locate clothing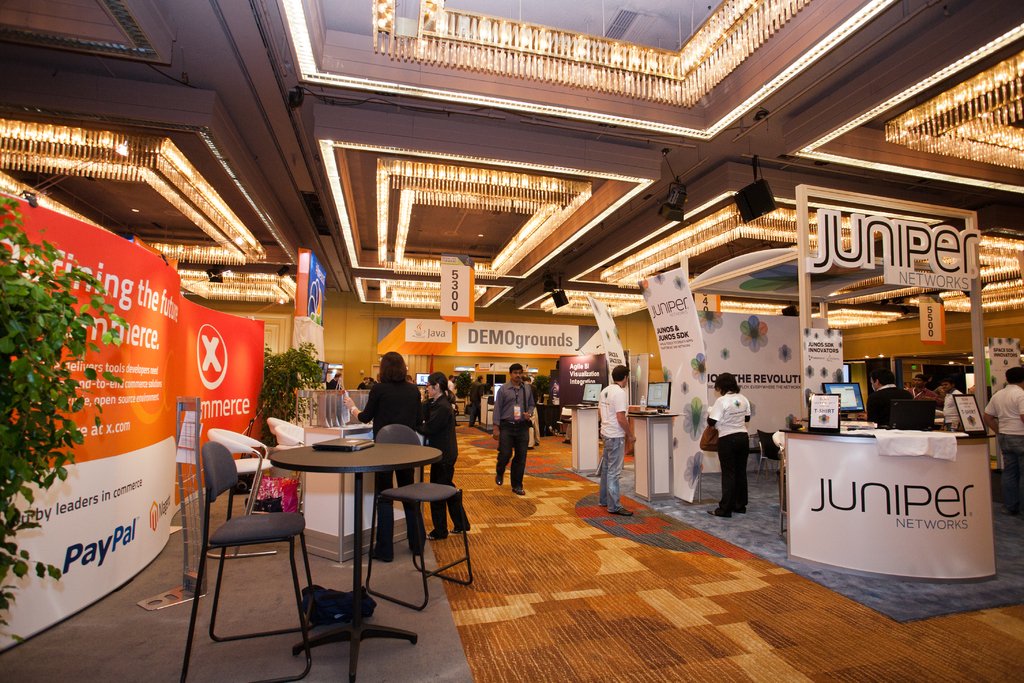
[866,382,907,430]
